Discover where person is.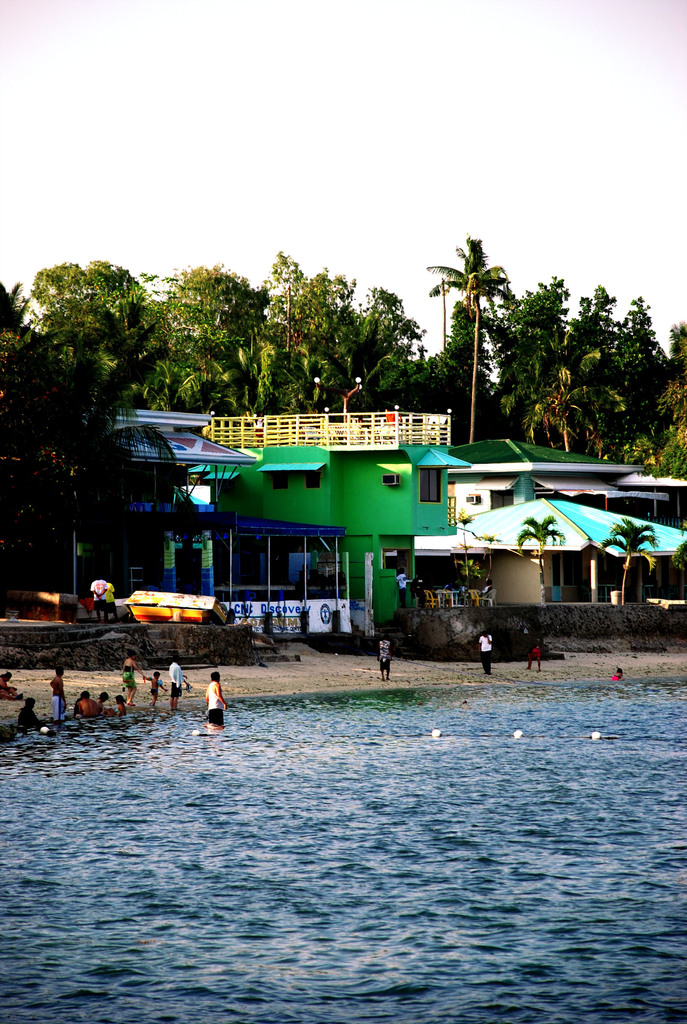
Discovered at bbox=[122, 664, 143, 703].
